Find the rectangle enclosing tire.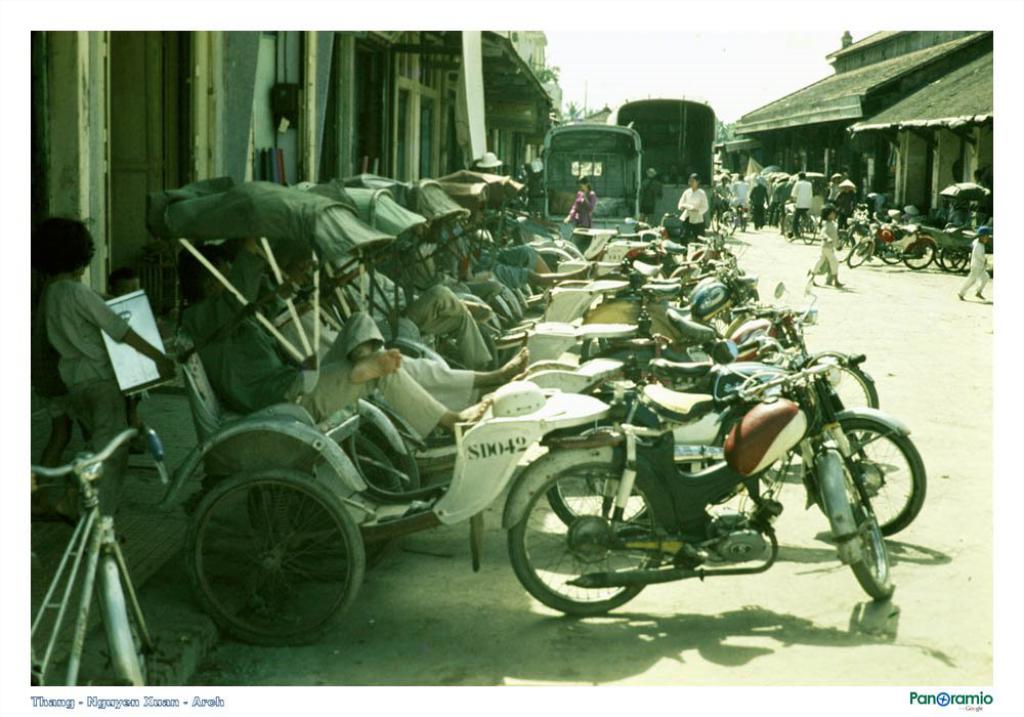
940:249:974:273.
